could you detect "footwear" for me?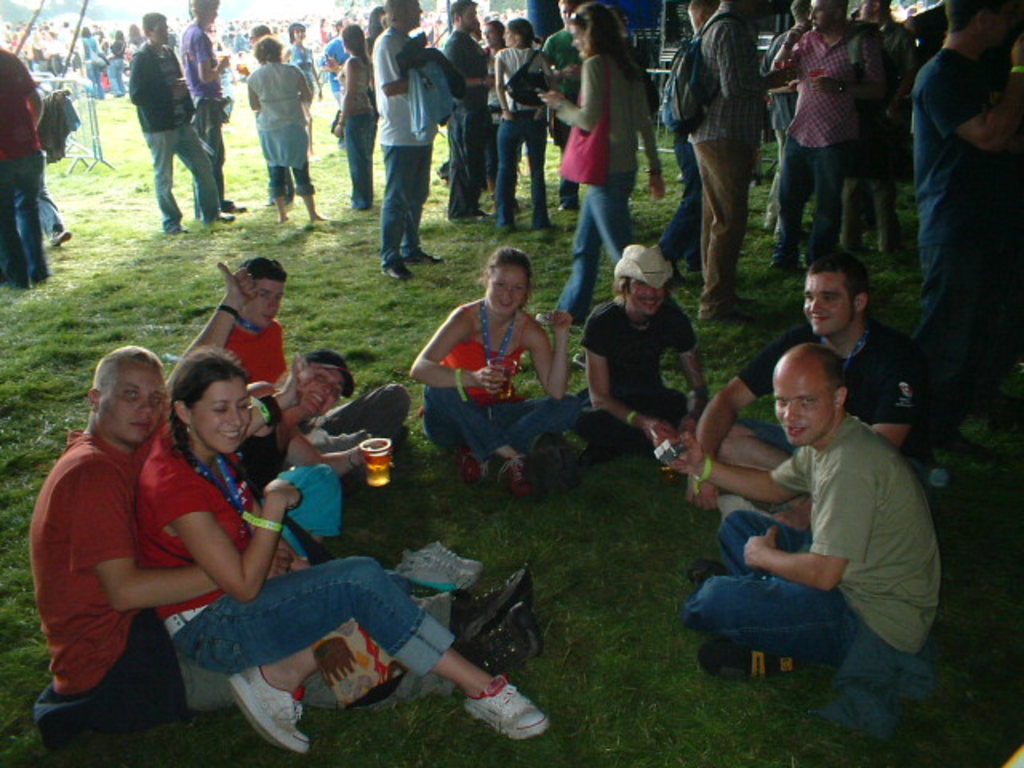
Detection result: (493,613,550,670).
